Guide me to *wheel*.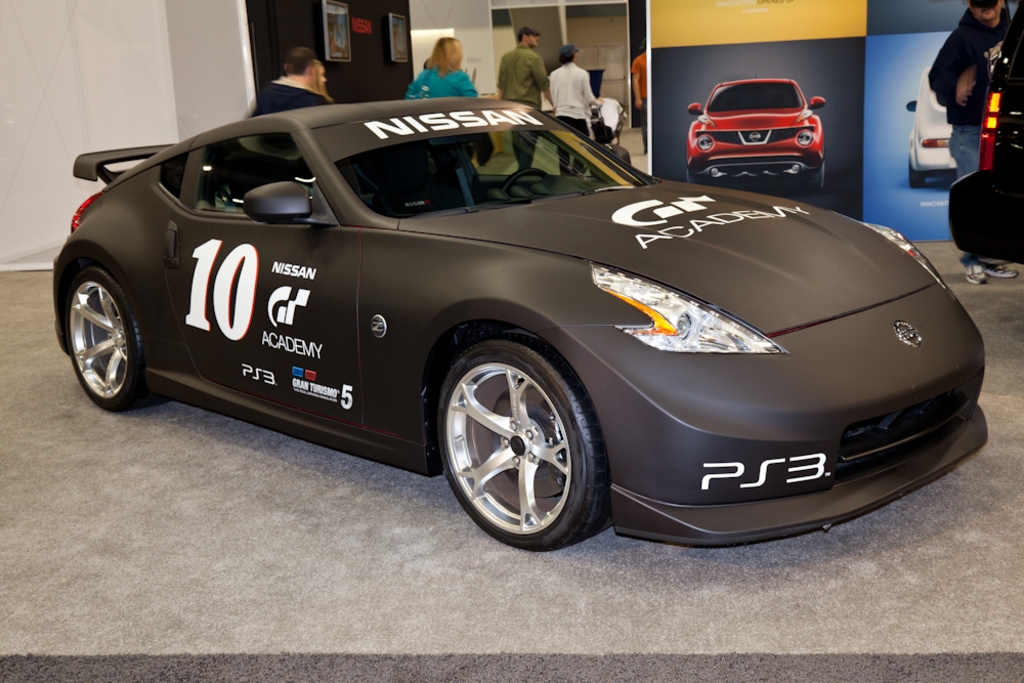
Guidance: detection(62, 261, 169, 416).
